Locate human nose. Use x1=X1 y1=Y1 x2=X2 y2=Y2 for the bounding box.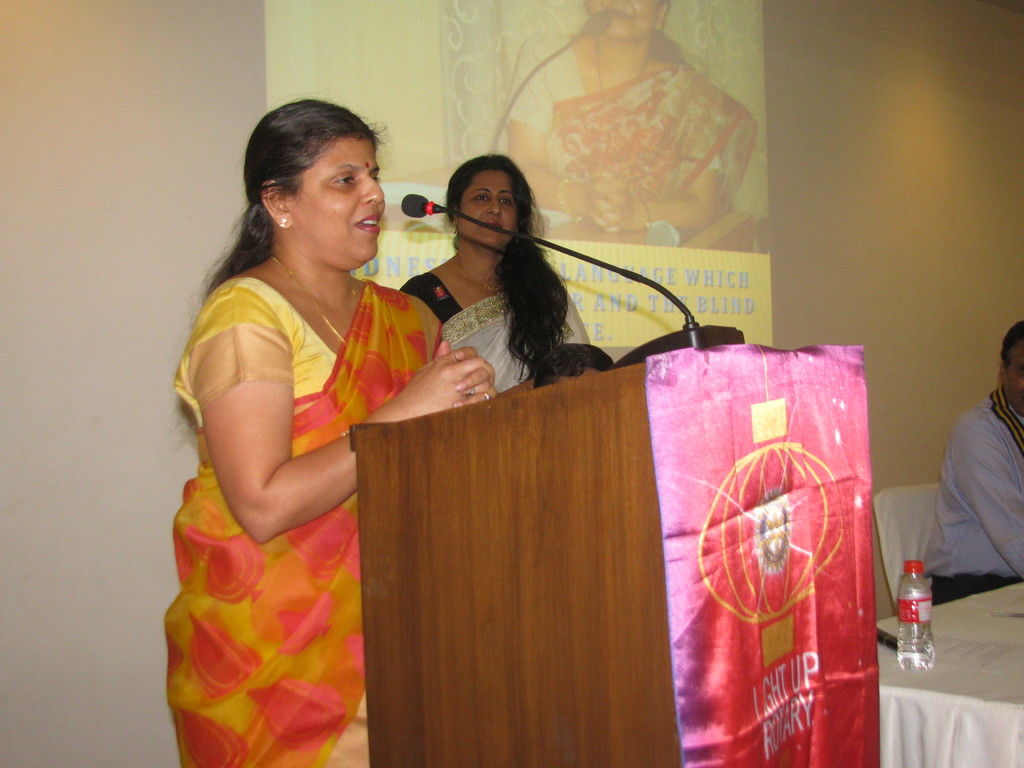
x1=360 y1=168 x2=384 y2=205.
